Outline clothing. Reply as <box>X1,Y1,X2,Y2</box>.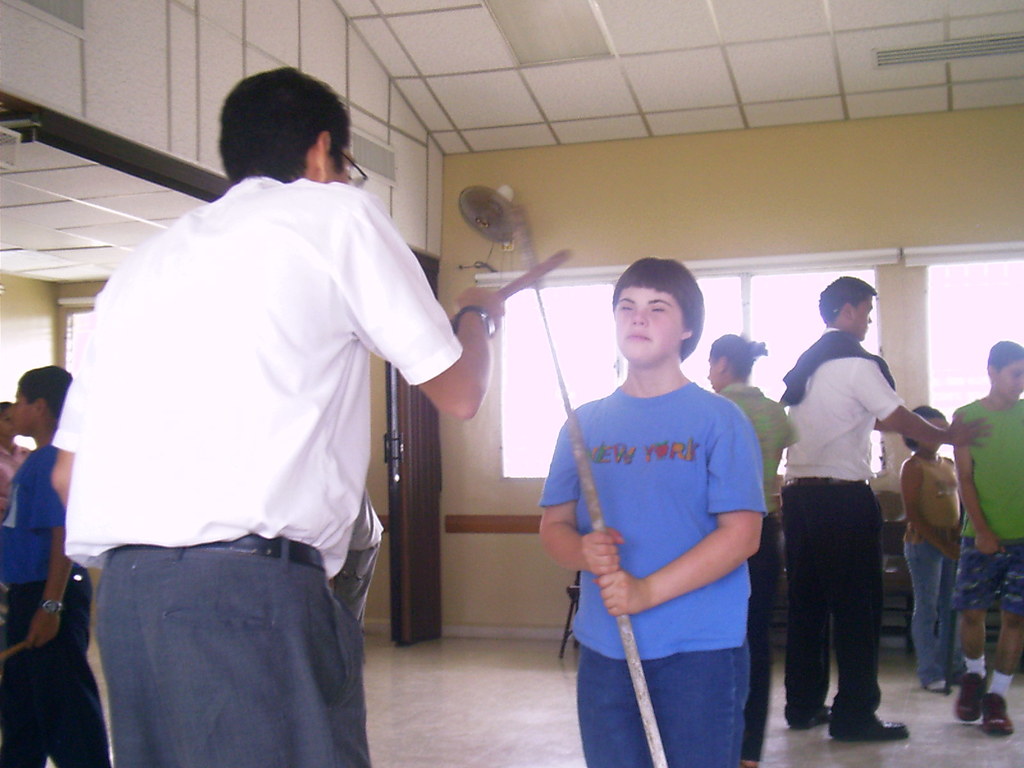
<box>0,446,85,586</box>.
